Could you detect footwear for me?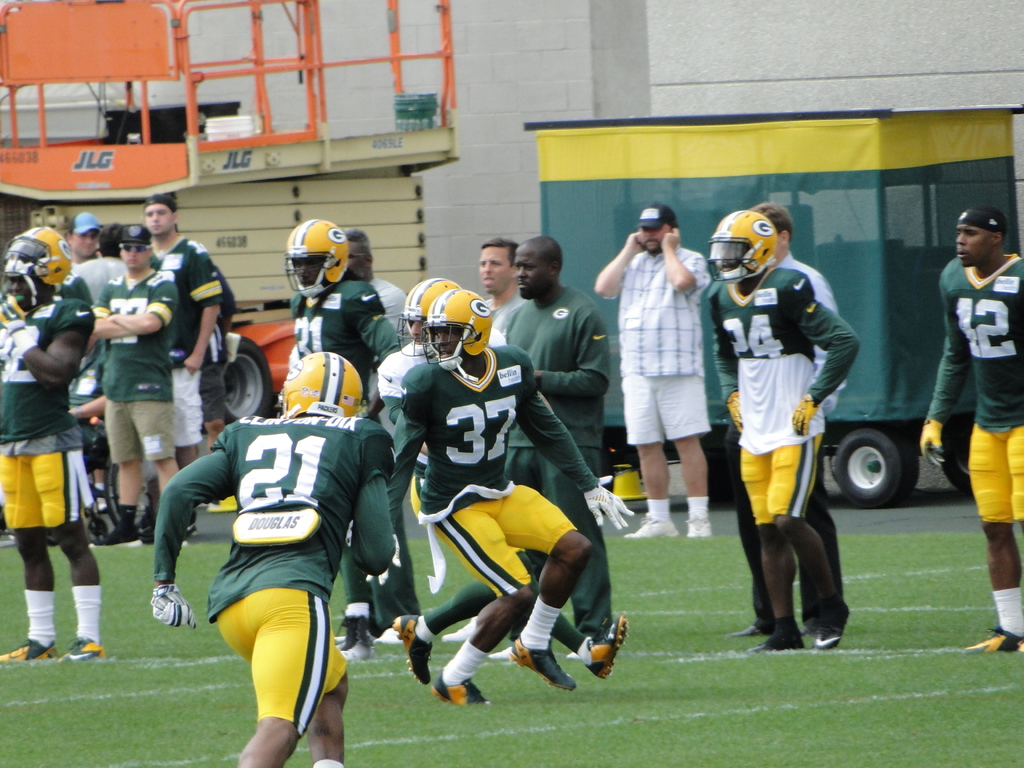
Detection result: 91,514,147,547.
